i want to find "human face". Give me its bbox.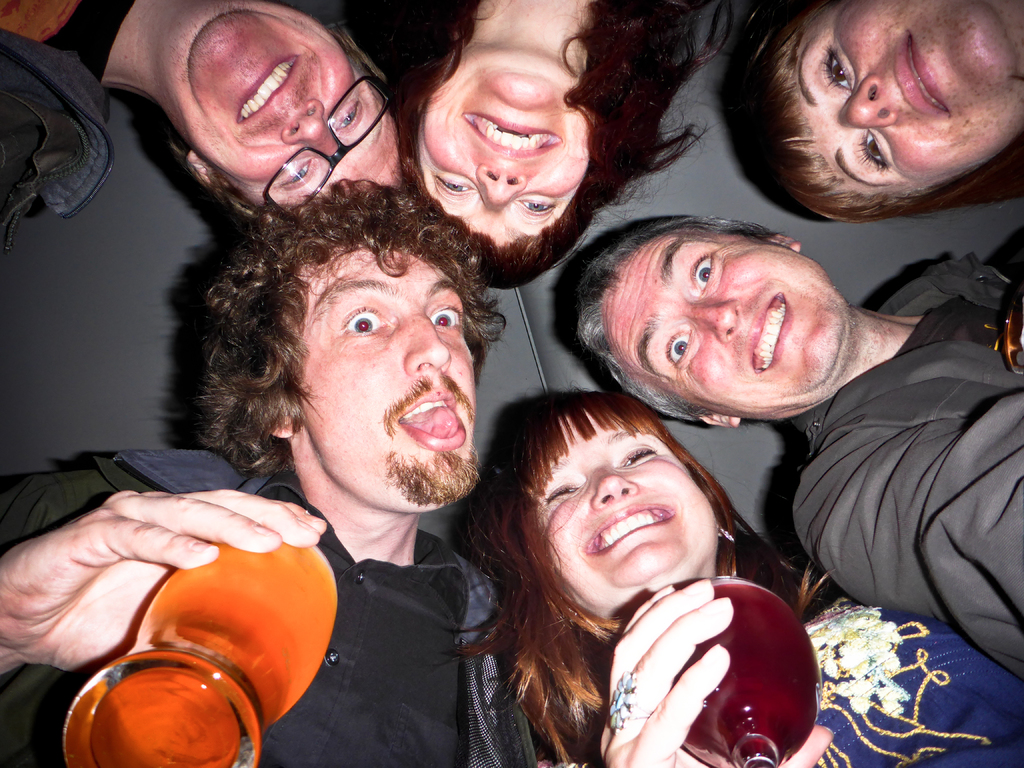
bbox=(294, 239, 479, 511).
